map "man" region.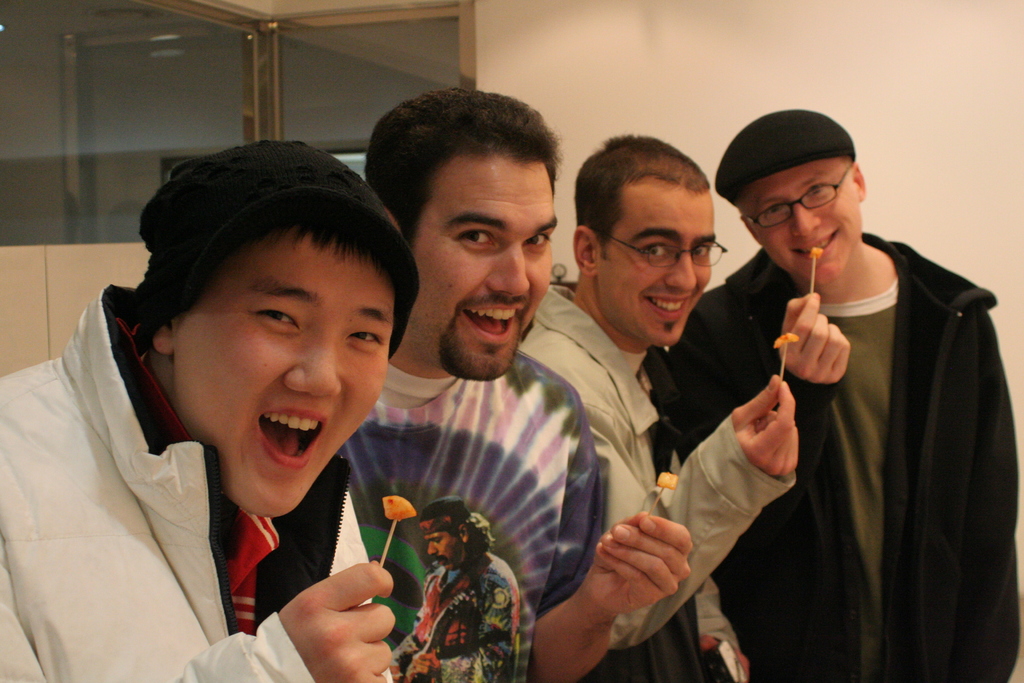
Mapped to [388,495,522,682].
